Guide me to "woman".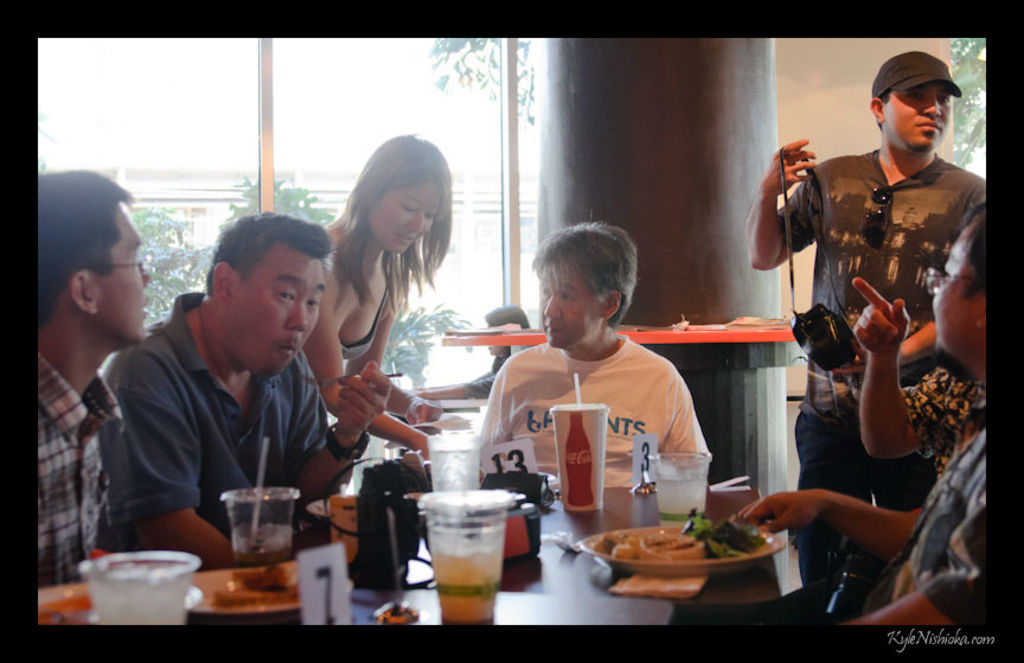
Guidance: [x1=405, y1=300, x2=531, y2=401].
